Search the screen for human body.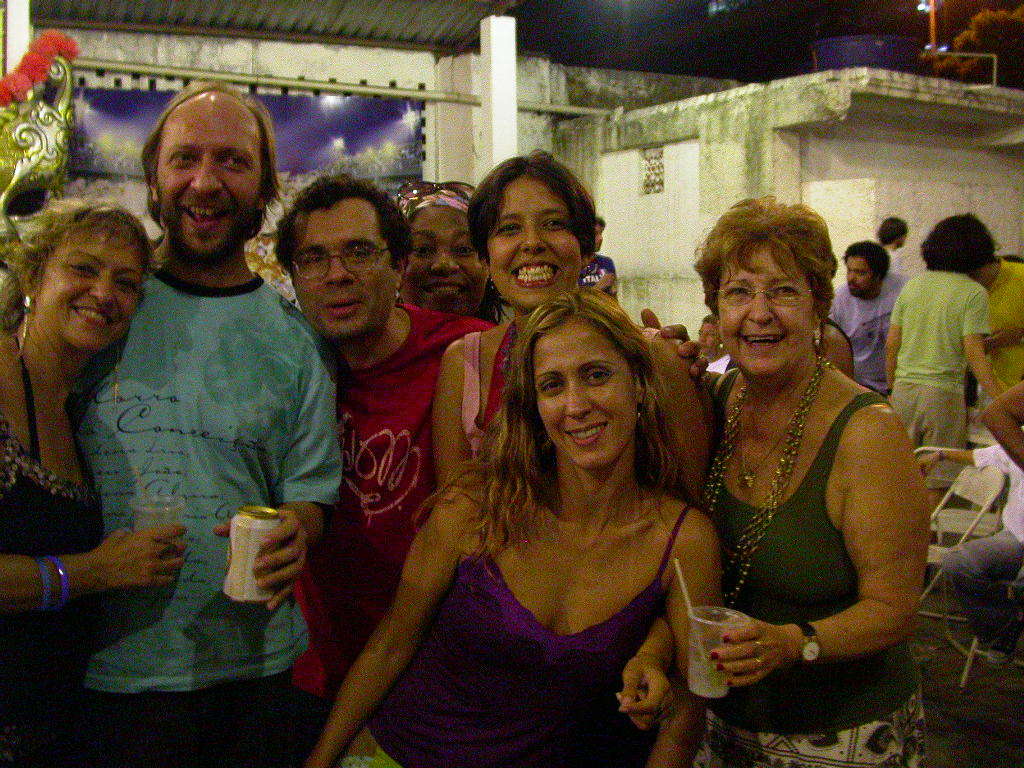
Found at [x1=967, y1=243, x2=1023, y2=414].
